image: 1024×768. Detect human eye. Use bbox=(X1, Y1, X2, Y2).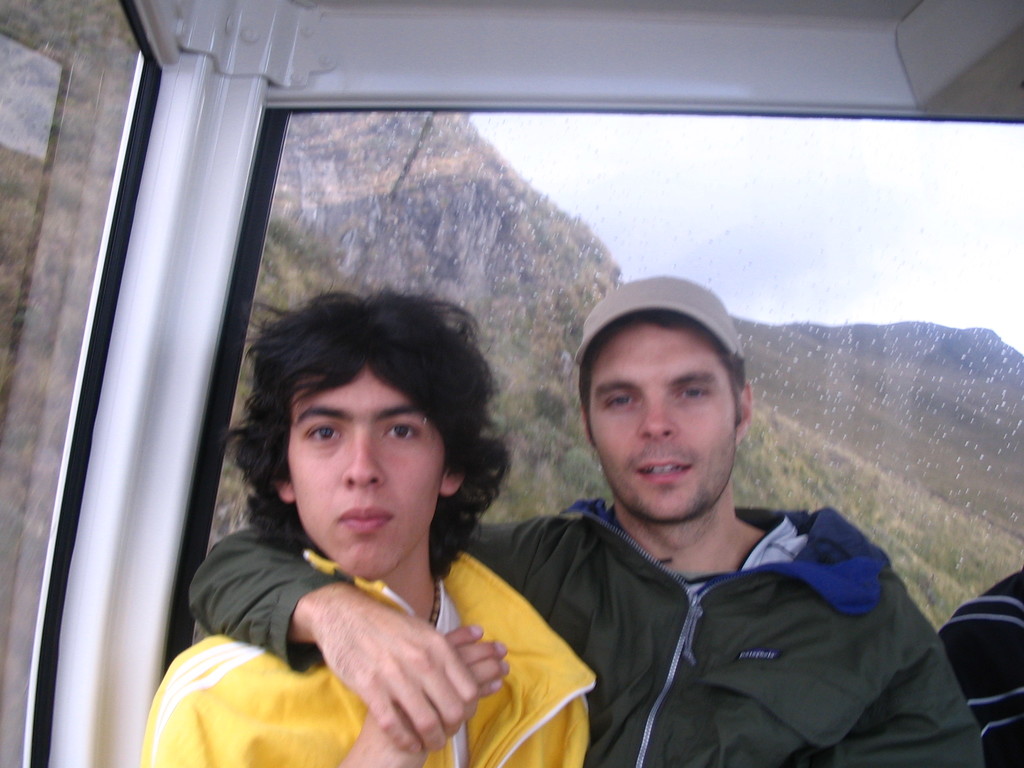
bbox=(300, 417, 349, 442).
